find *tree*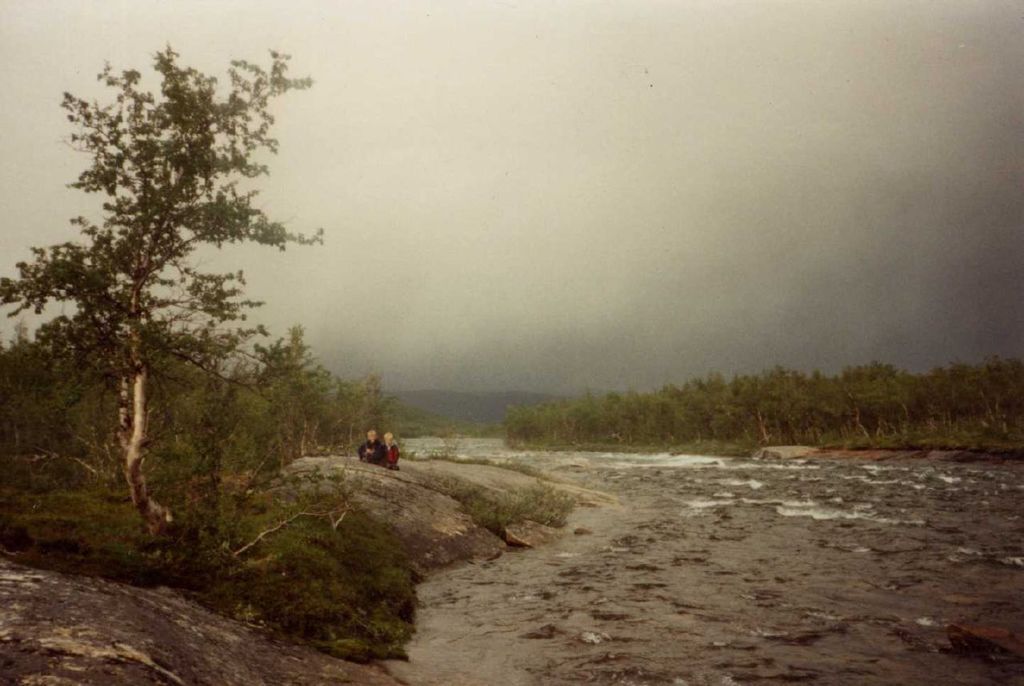
left=330, top=367, right=390, bottom=446
